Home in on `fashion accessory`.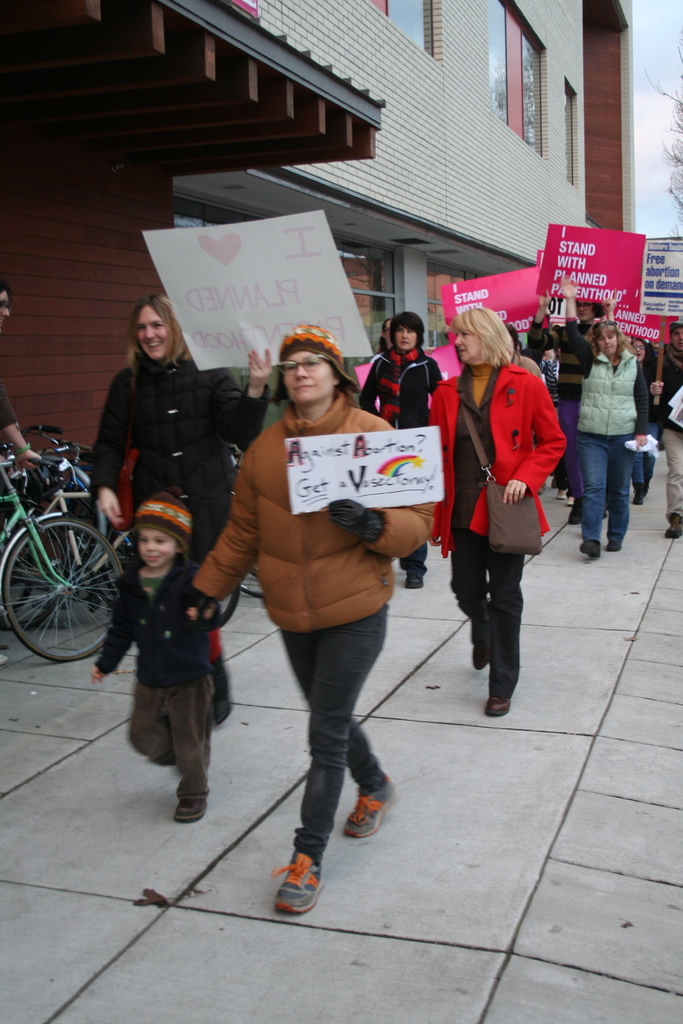
Homed in at (x1=604, y1=512, x2=609, y2=517).
